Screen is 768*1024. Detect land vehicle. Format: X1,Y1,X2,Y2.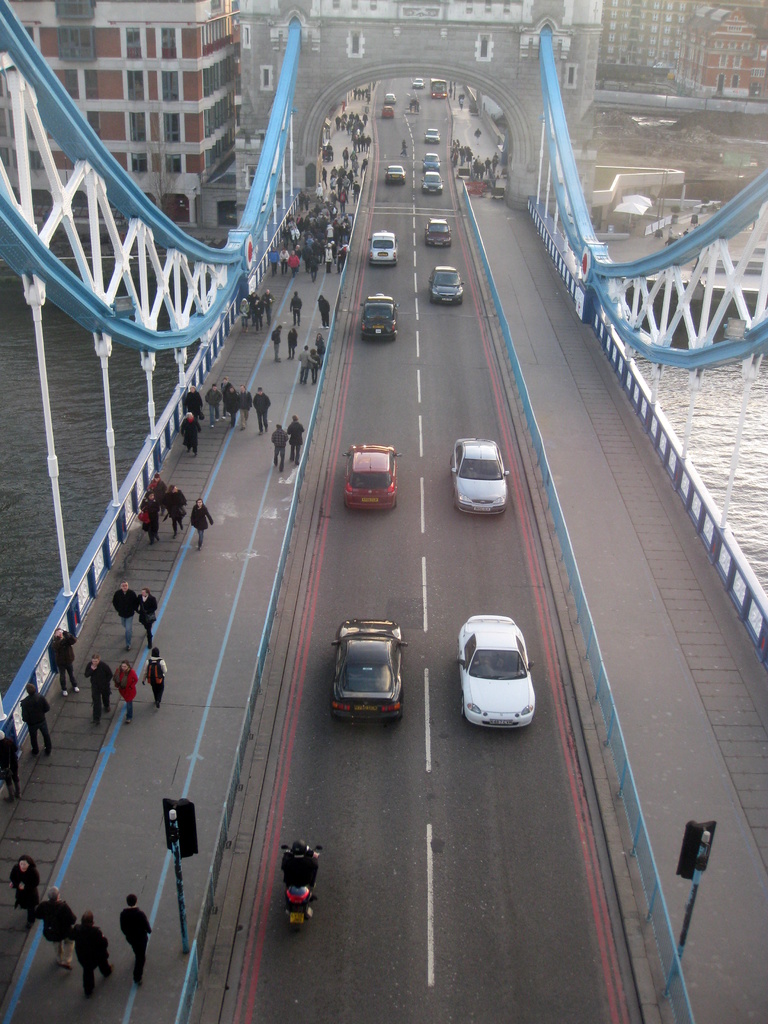
384,90,397,104.
